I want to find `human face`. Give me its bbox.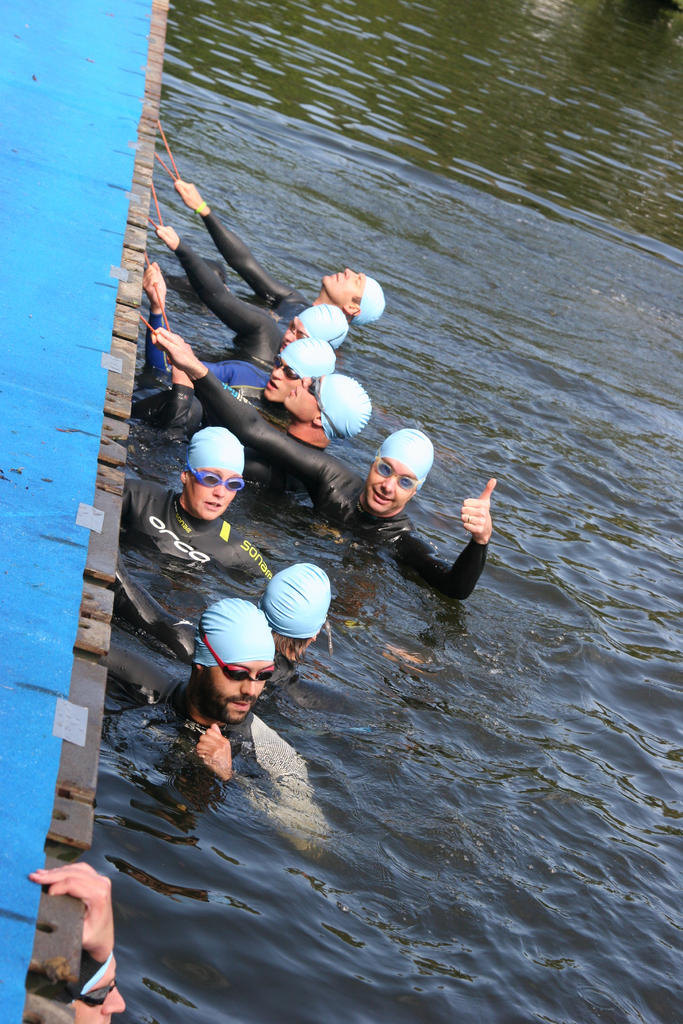
box=[367, 463, 414, 512].
